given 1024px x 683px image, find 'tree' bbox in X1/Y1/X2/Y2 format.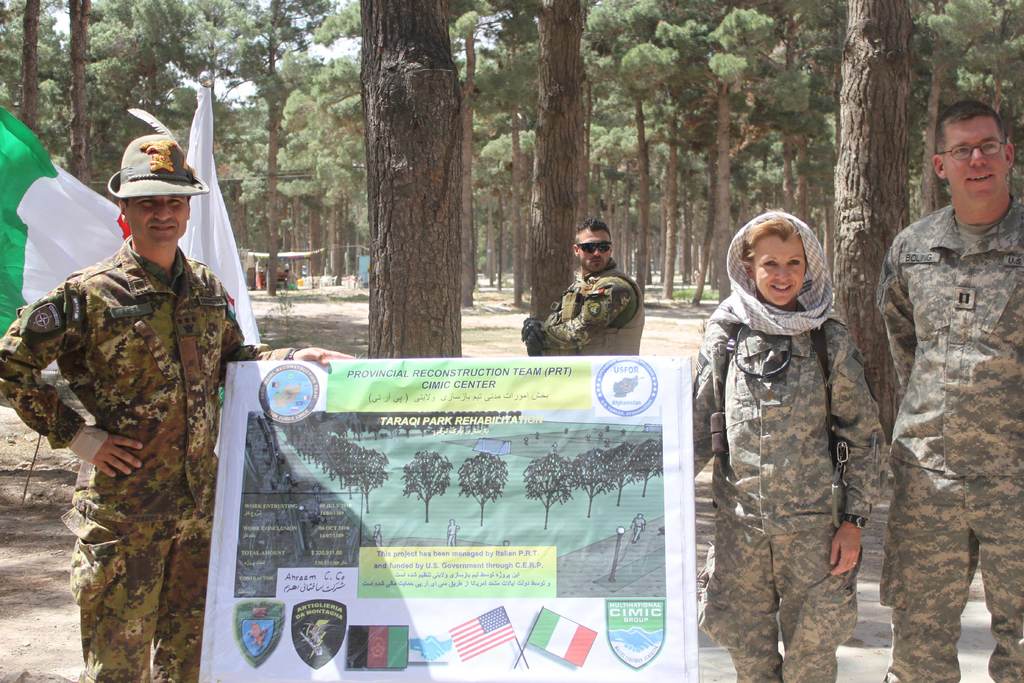
629/436/660/498.
